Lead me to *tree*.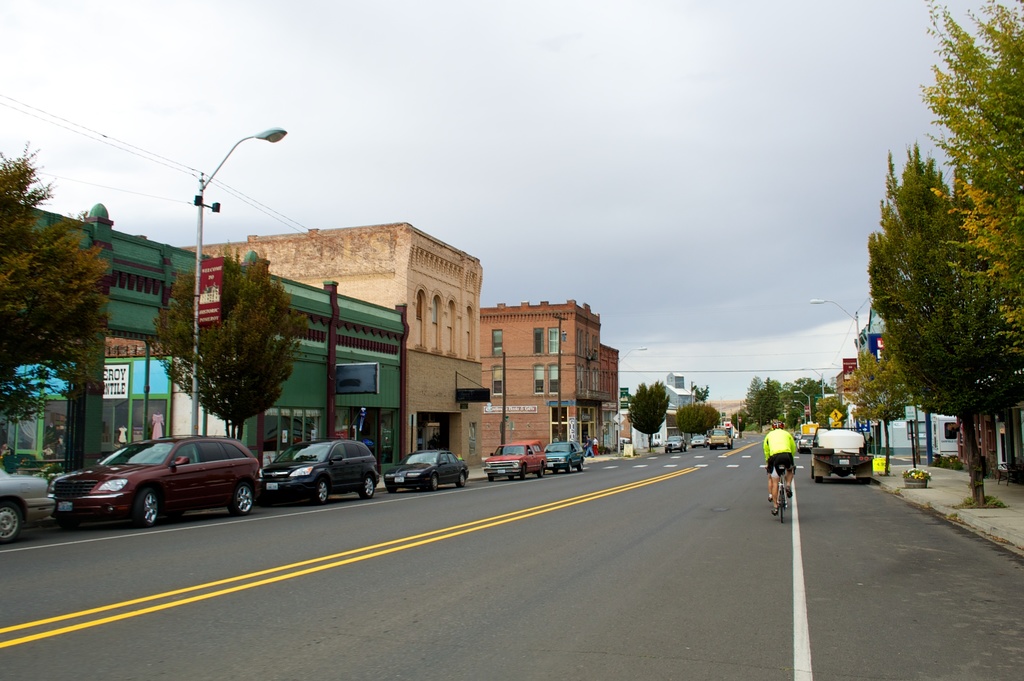
Lead to locate(849, 345, 913, 476).
